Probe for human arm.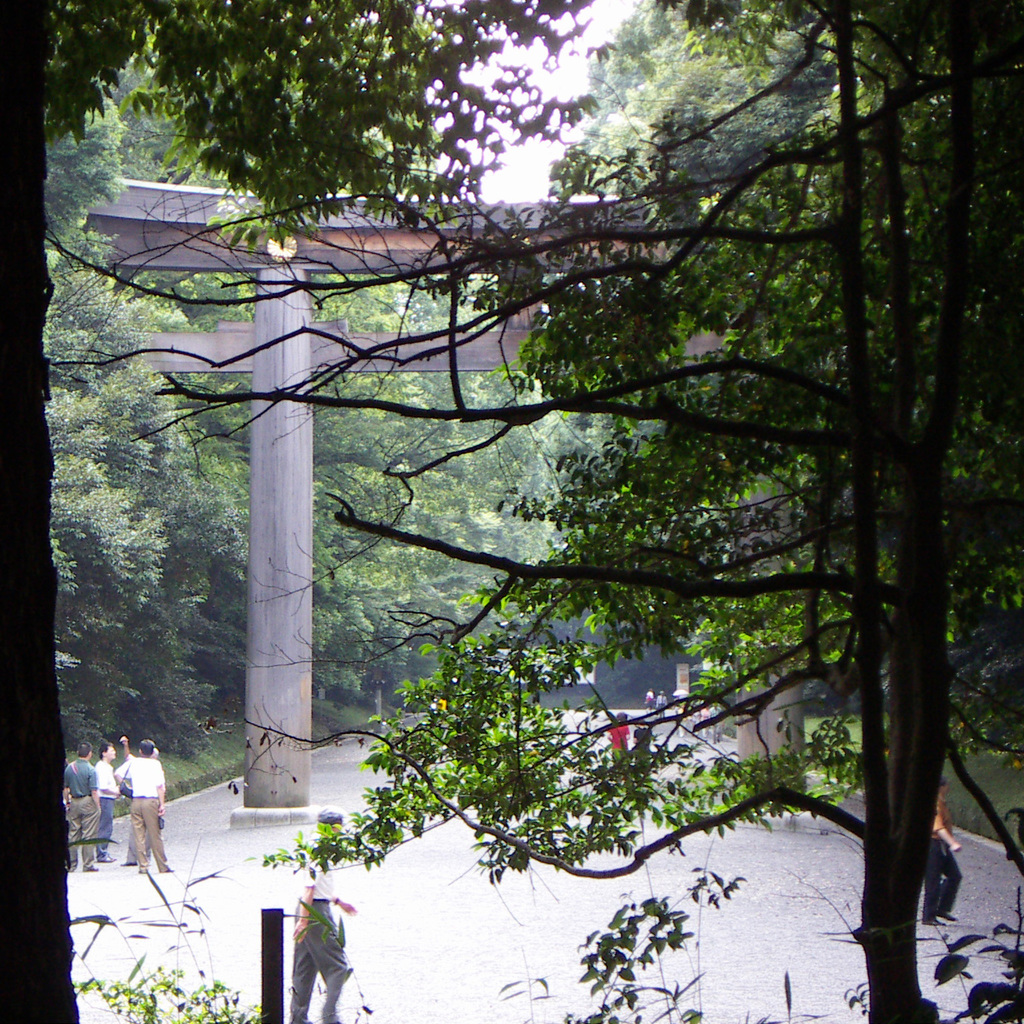
Probe result: region(331, 888, 356, 917).
